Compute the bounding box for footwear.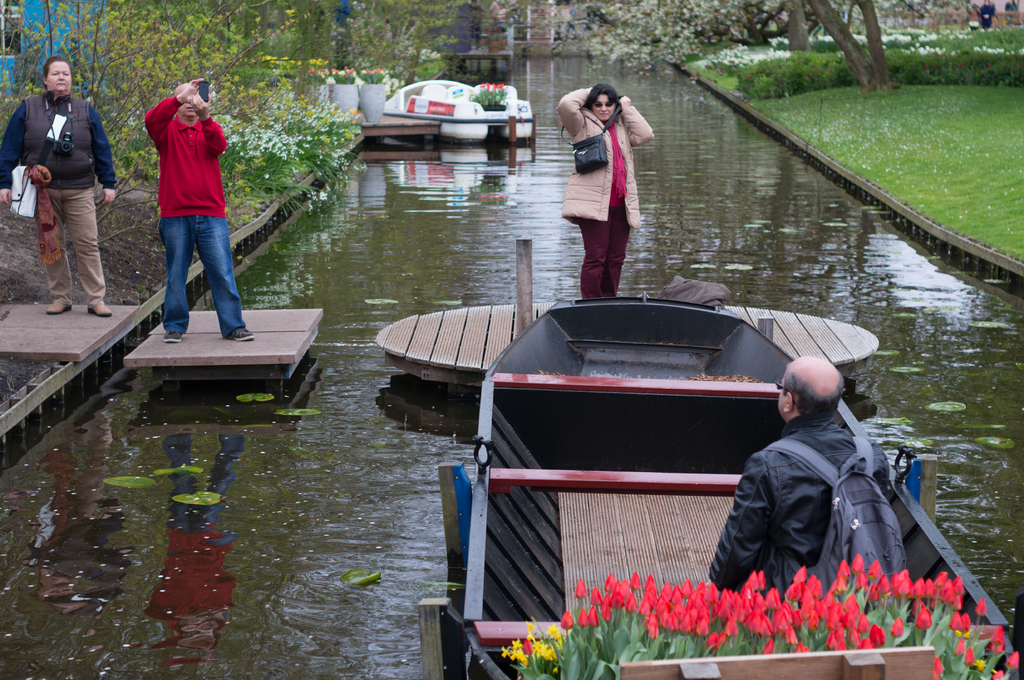
bbox(227, 325, 258, 341).
